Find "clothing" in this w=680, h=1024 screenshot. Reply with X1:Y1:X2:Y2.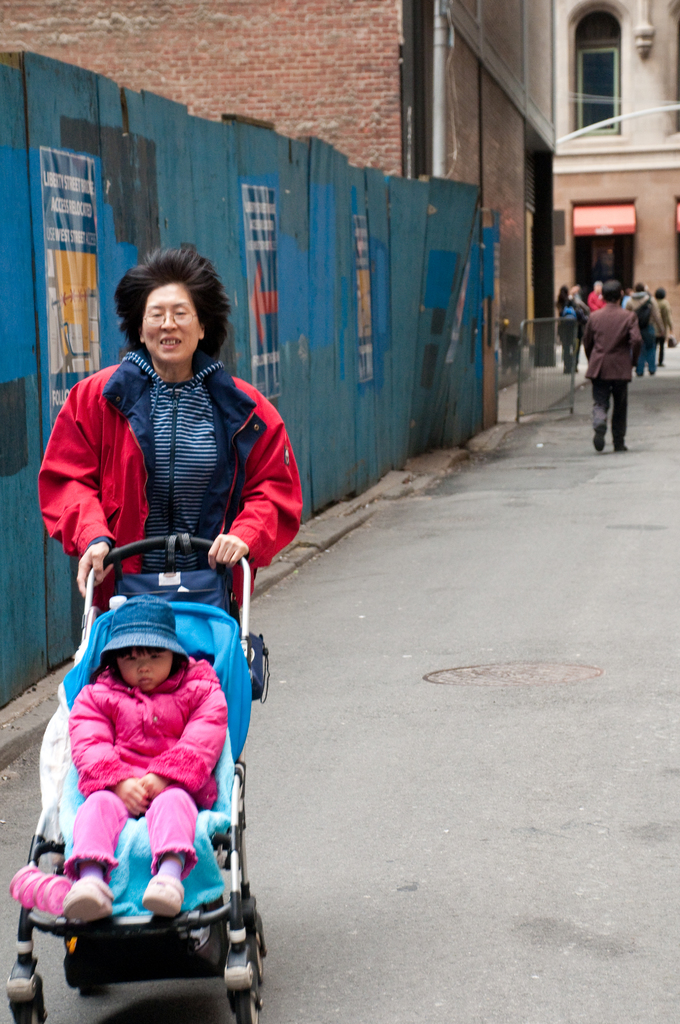
629:293:658:369.
